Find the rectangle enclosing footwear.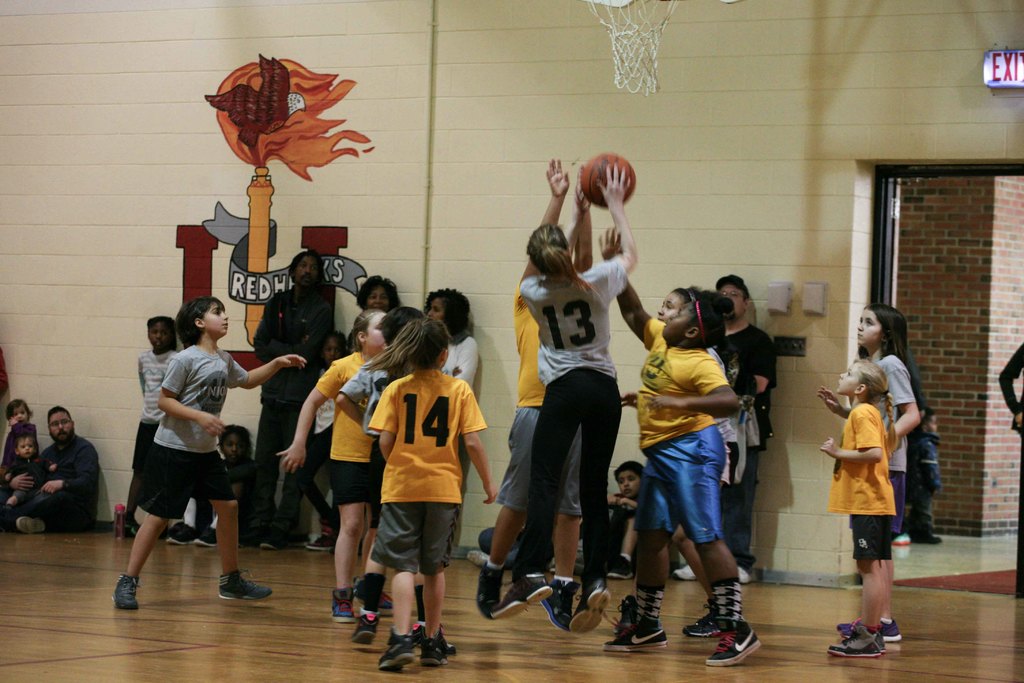
(17,509,48,534).
